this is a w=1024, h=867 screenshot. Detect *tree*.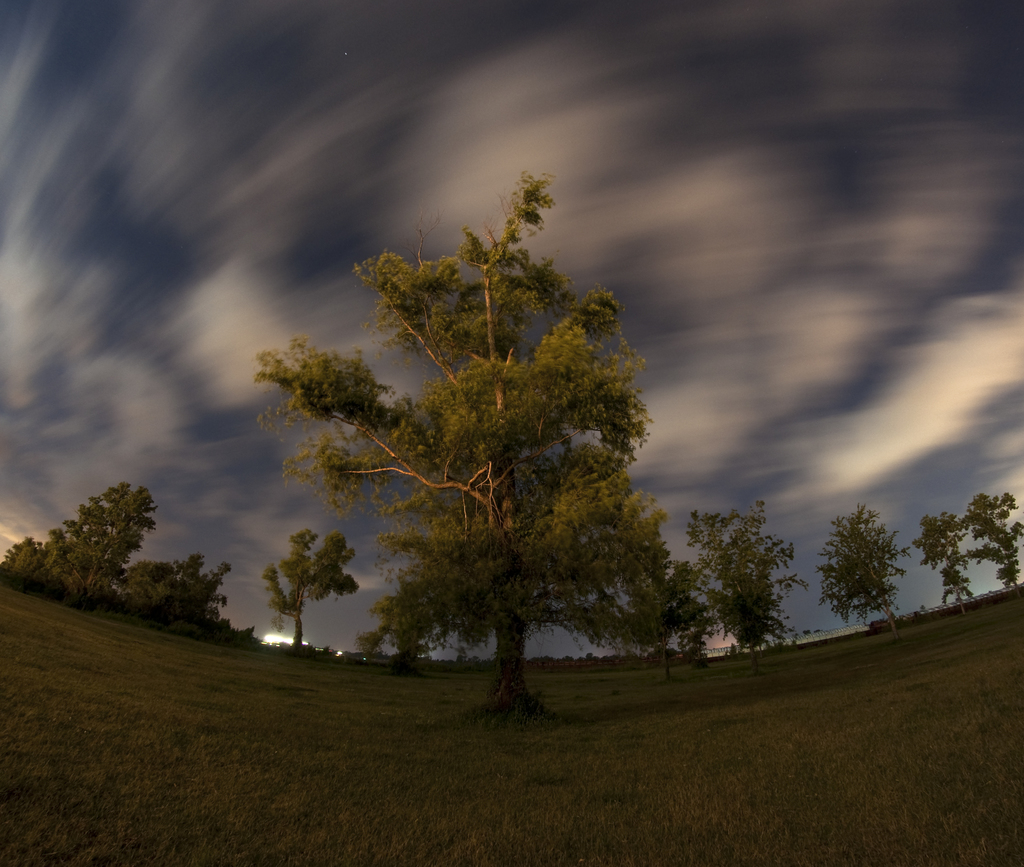
detection(916, 508, 978, 618).
